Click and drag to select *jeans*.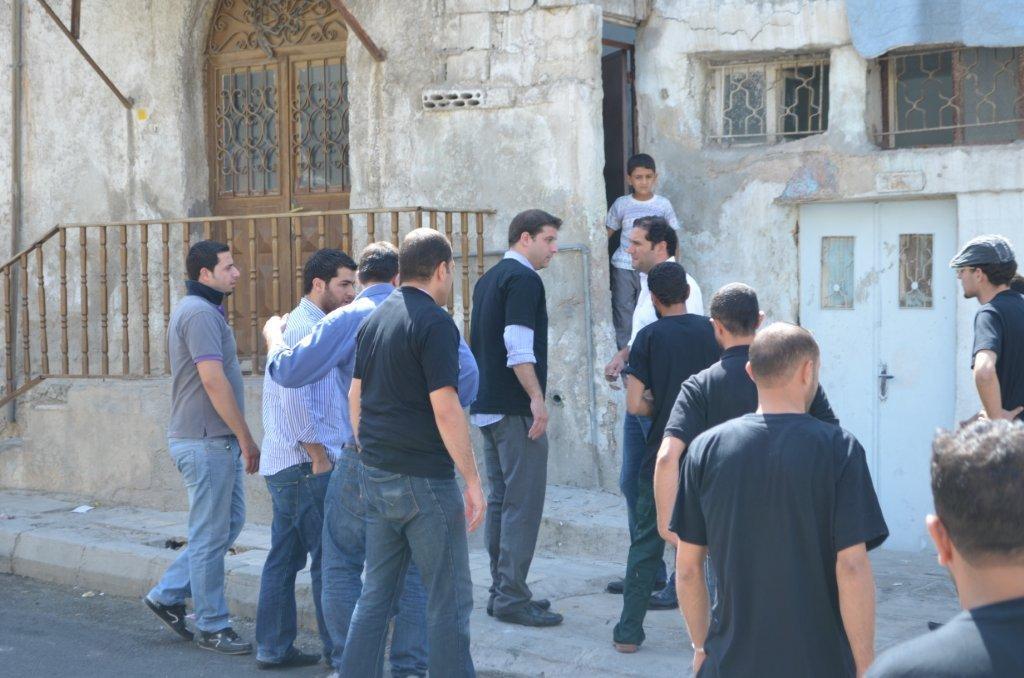
Selection: crop(156, 411, 256, 659).
